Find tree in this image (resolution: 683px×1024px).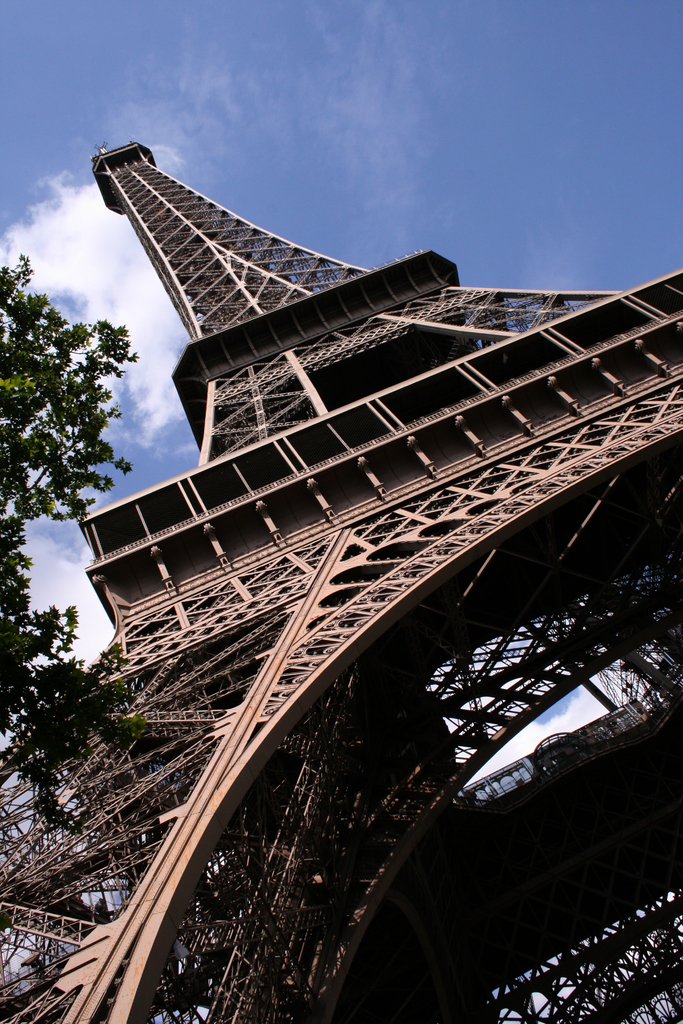
detection(0, 237, 141, 856).
